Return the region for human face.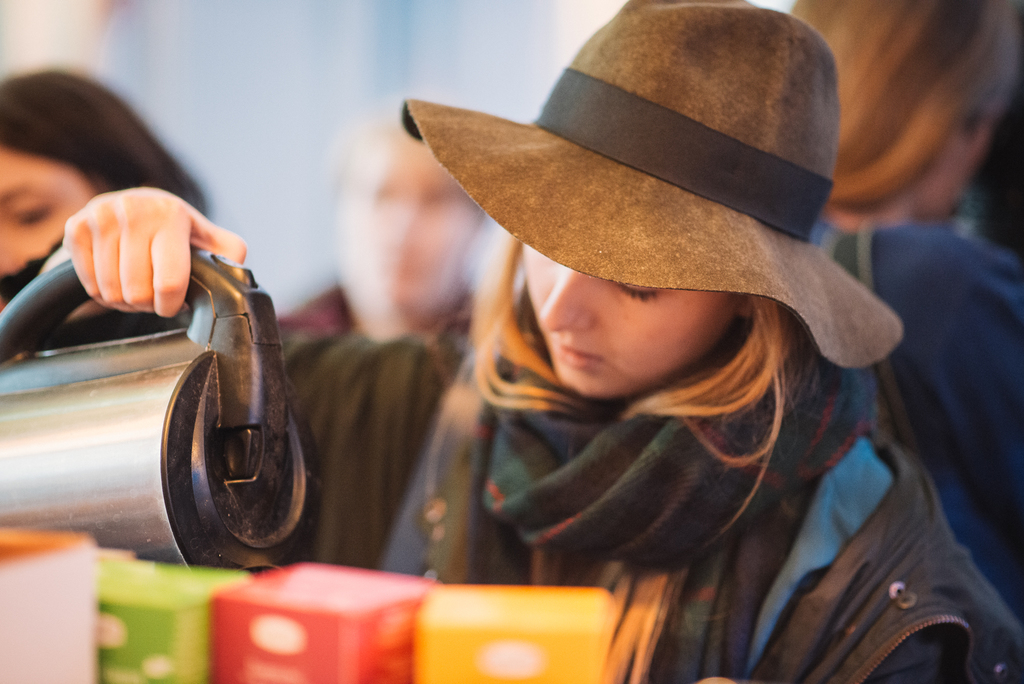
Rect(339, 133, 478, 313).
